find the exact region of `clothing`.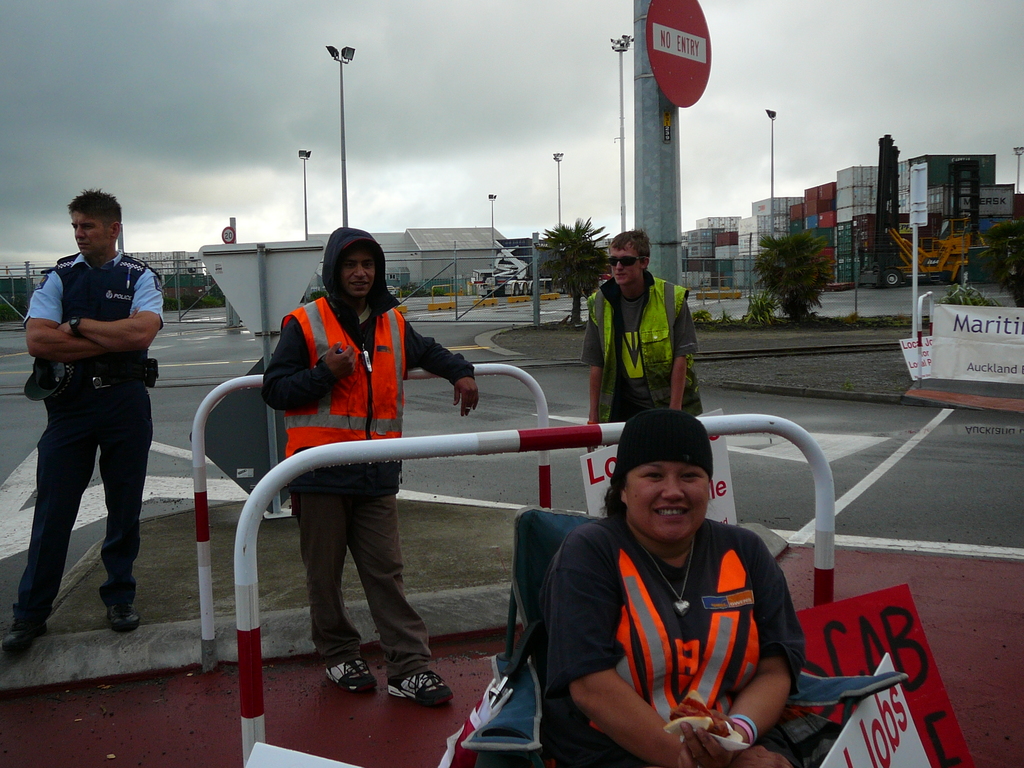
Exact region: (258,224,478,669).
